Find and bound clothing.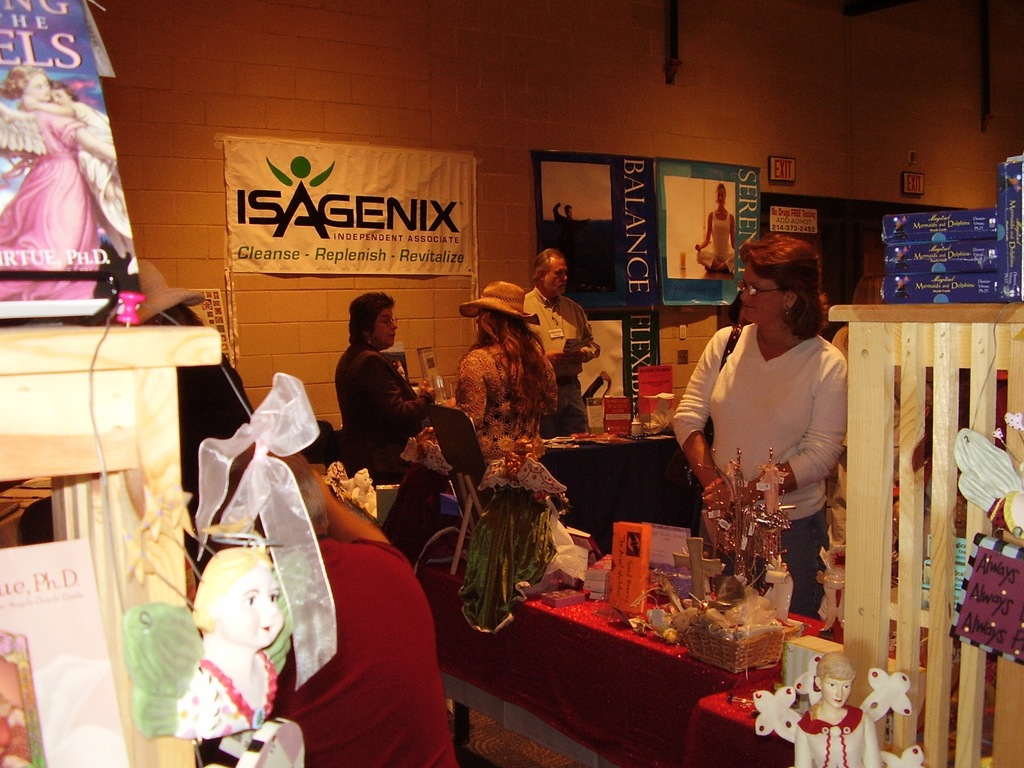
Bound: [333,339,436,483].
